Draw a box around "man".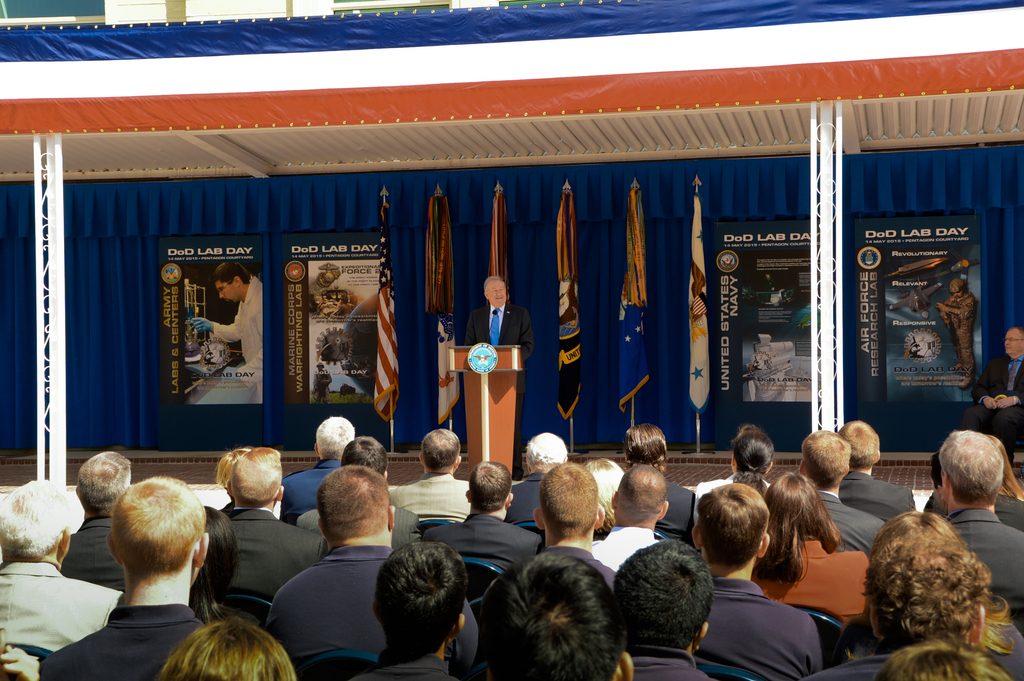
left=55, top=457, right=161, bottom=612.
